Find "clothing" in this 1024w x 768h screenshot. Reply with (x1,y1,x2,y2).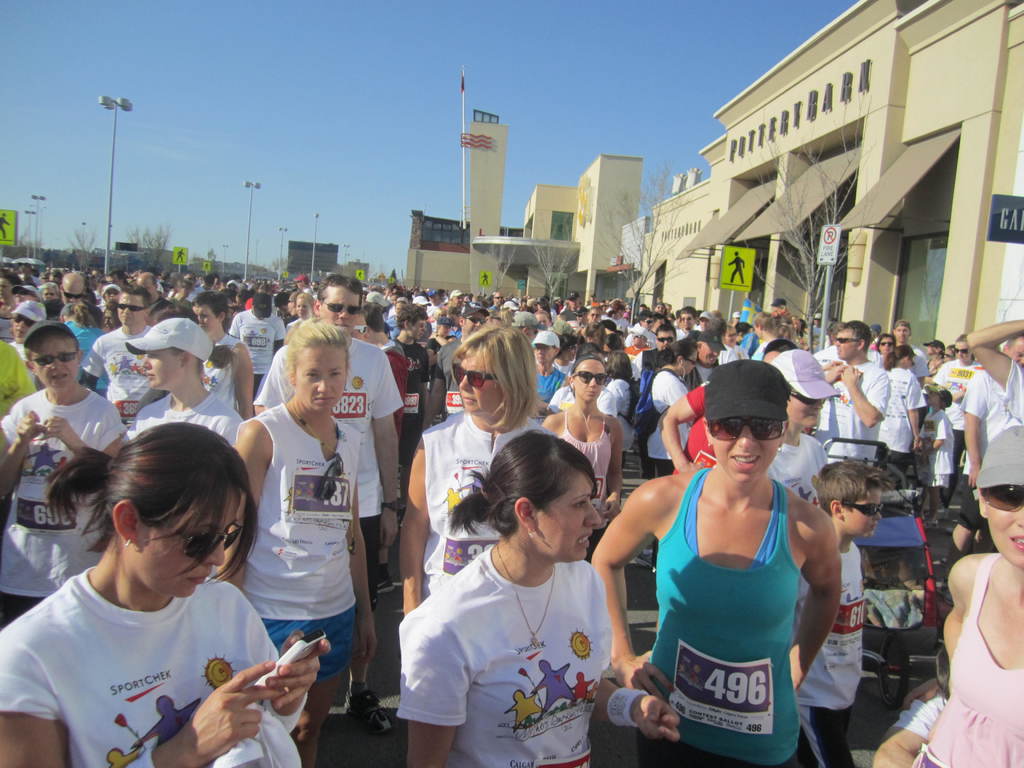
(80,321,154,405).
